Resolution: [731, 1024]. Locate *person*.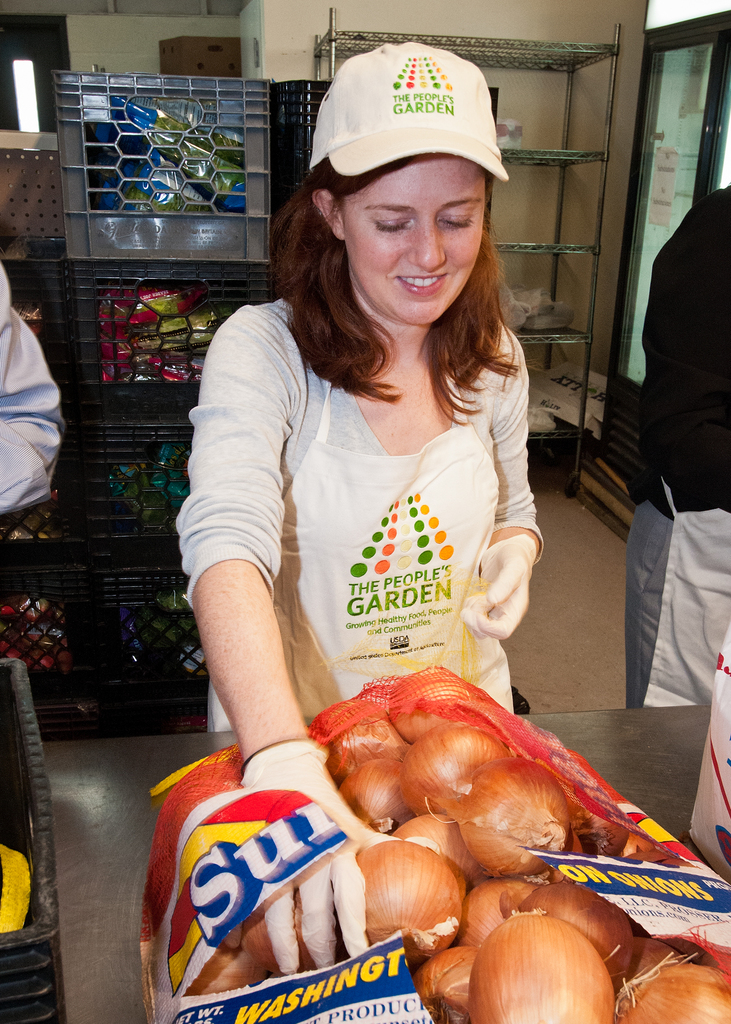
623:177:730:711.
